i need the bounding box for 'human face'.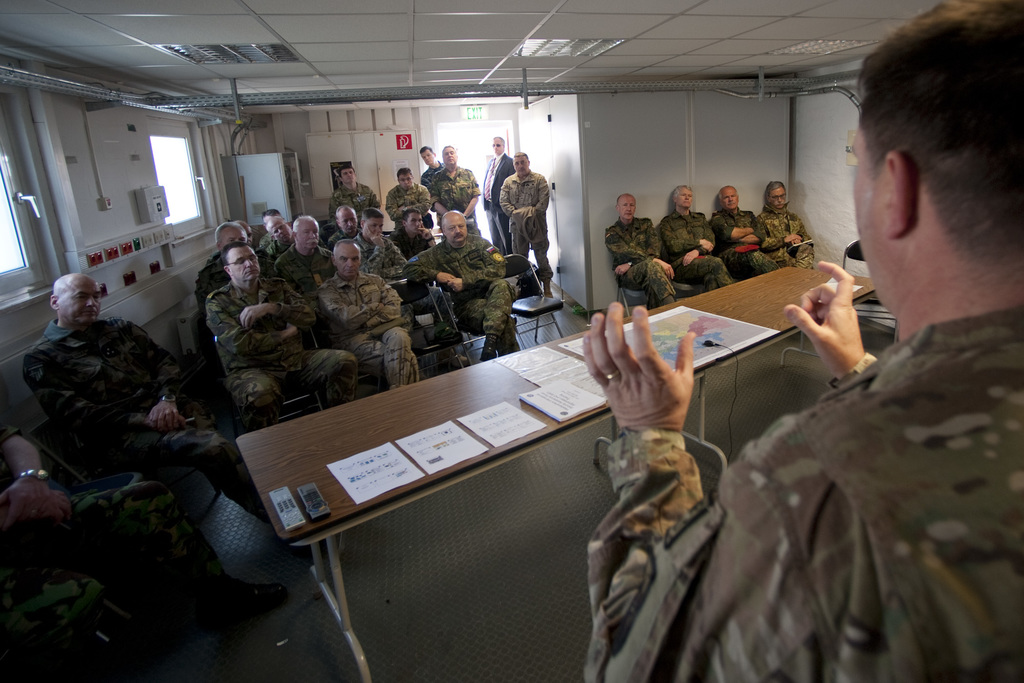
Here it is: (left=230, top=250, right=257, bottom=284).
